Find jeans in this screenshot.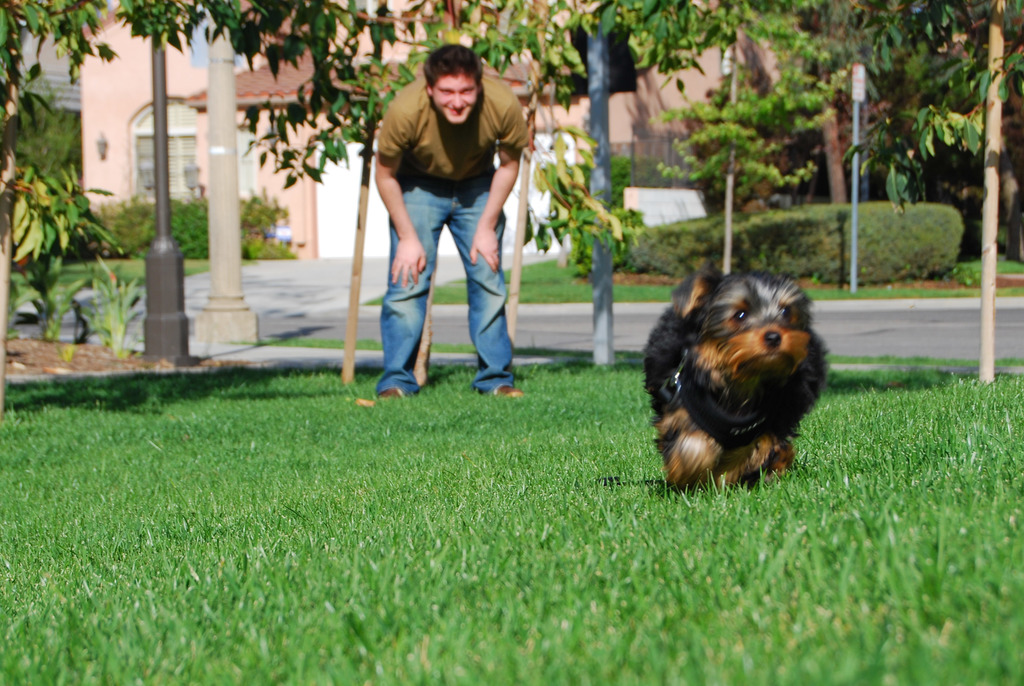
The bounding box for jeans is [x1=369, y1=158, x2=531, y2=386].
